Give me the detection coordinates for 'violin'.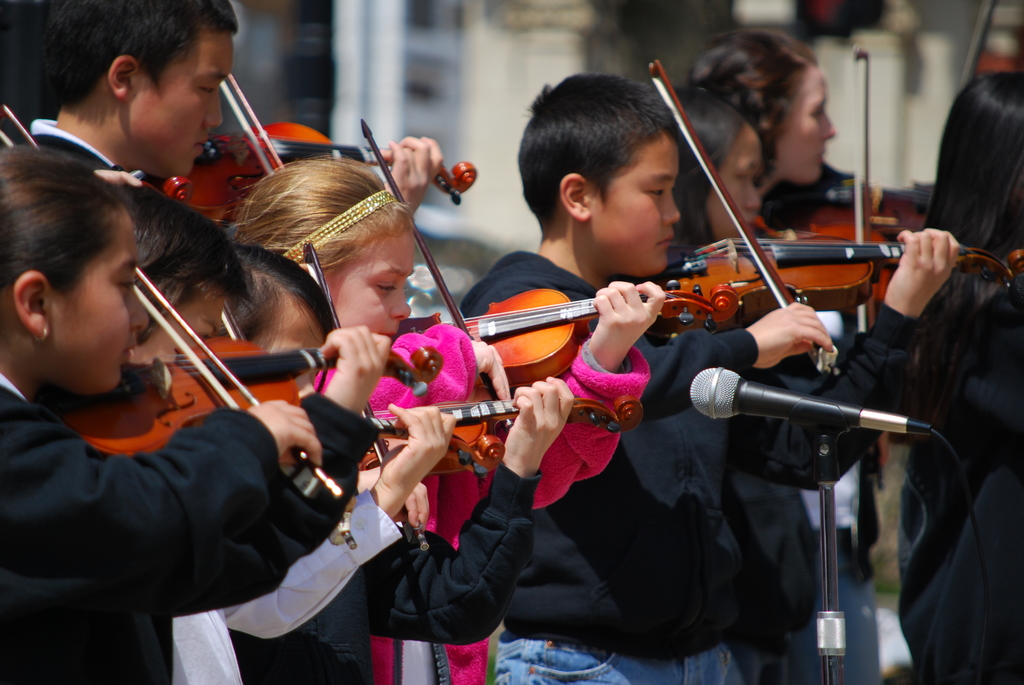
x1=362 y1=116 x2=739 y2=408.
